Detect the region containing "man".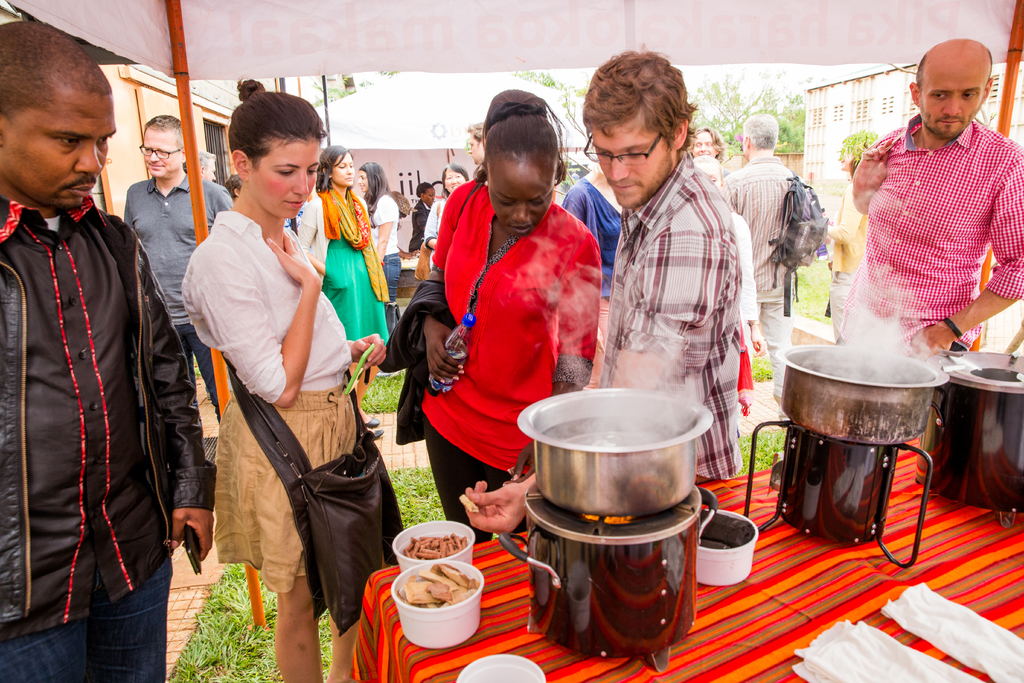
bbox=[7, 57, 195, 682].
